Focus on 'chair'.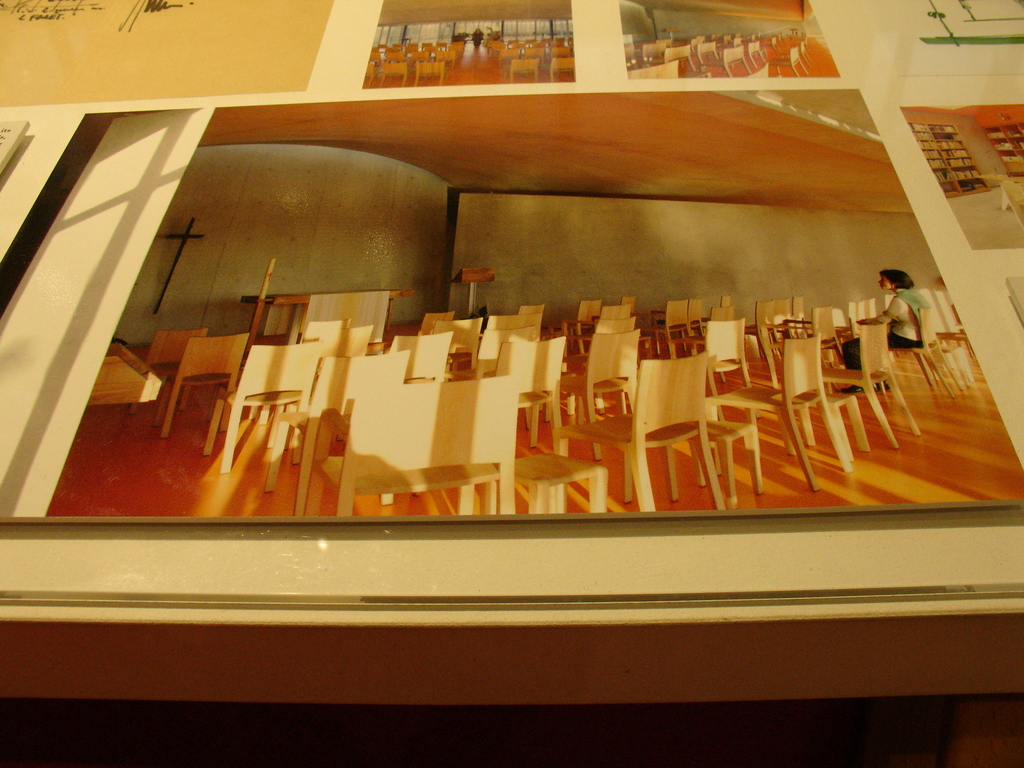
Focused at <box>132,335,207,412</box>.
